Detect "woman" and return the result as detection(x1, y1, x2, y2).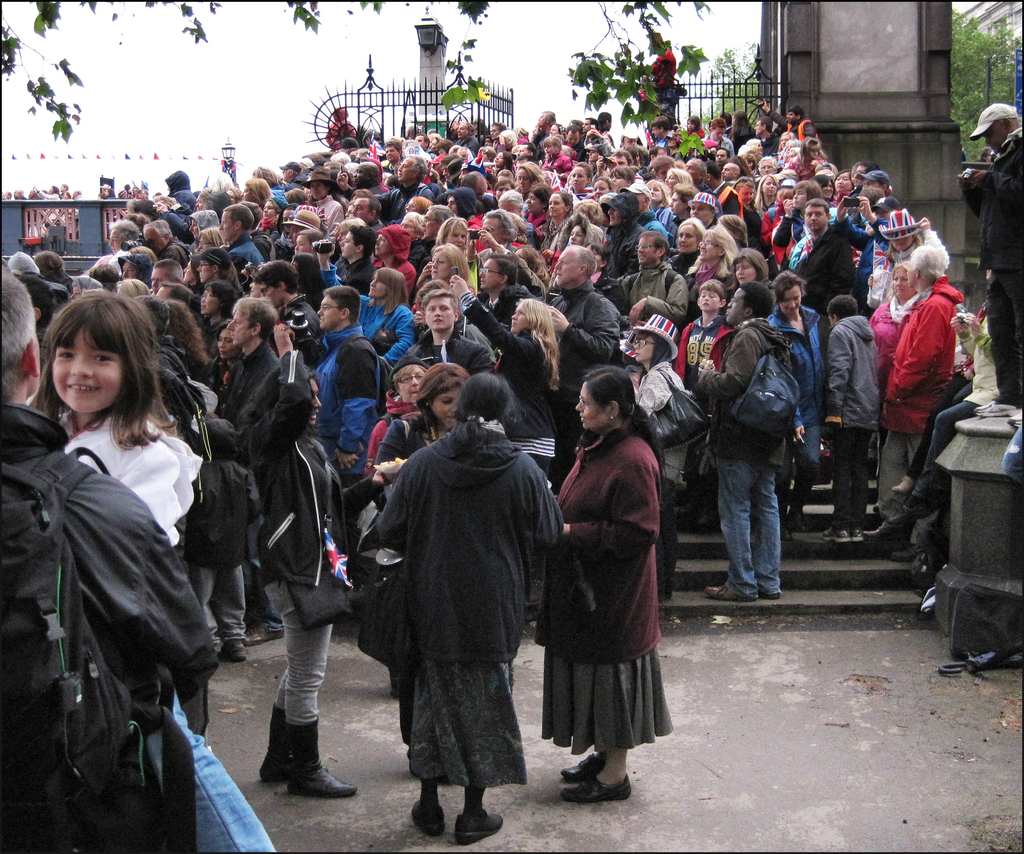
detection(773, 180, 825, 245).
